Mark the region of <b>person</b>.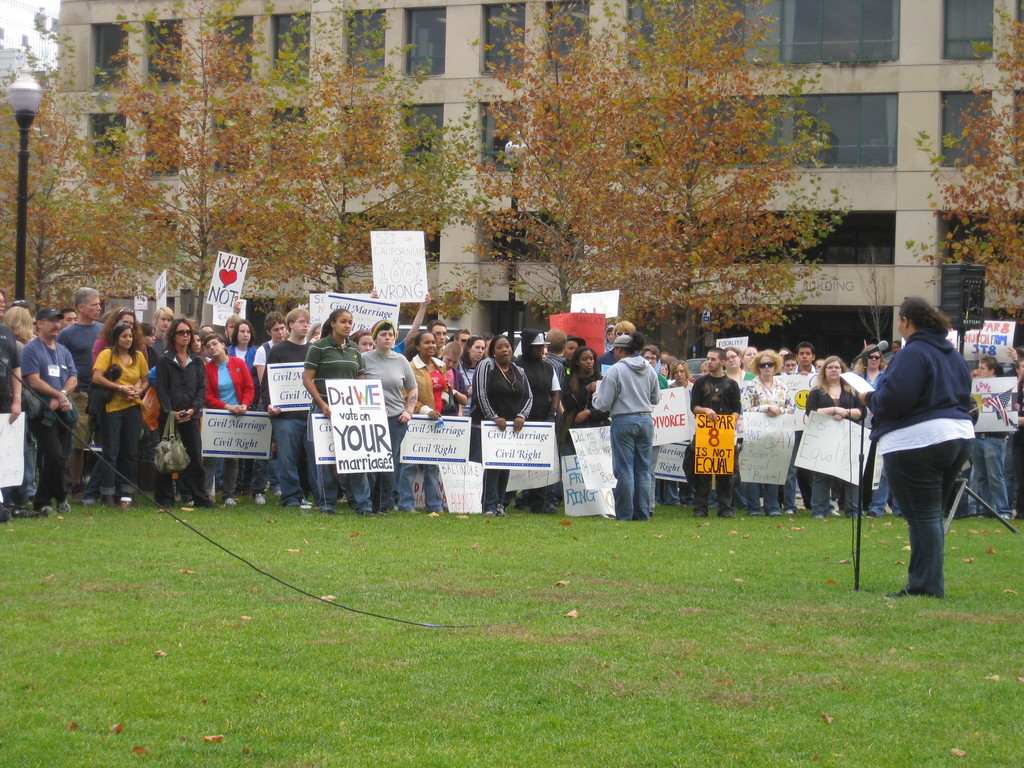
Region: bbox(154, 317, 205, 509).
